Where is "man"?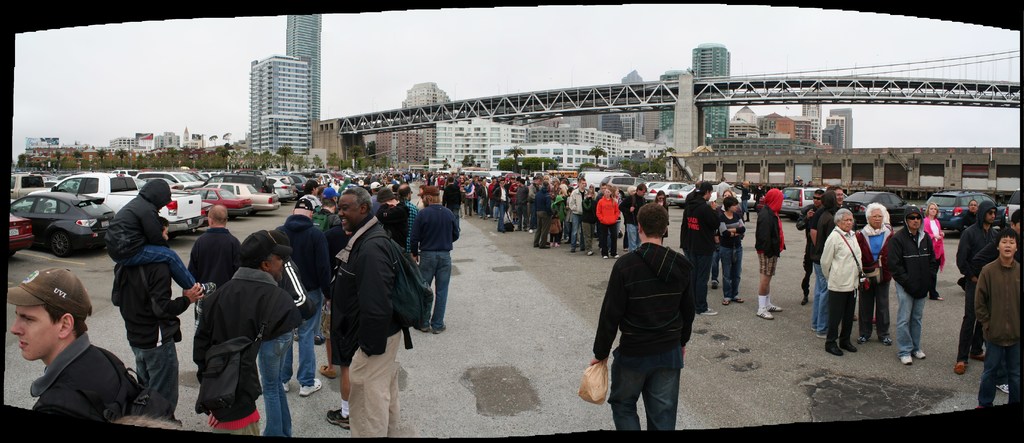
[328, 186, 408, 437].
